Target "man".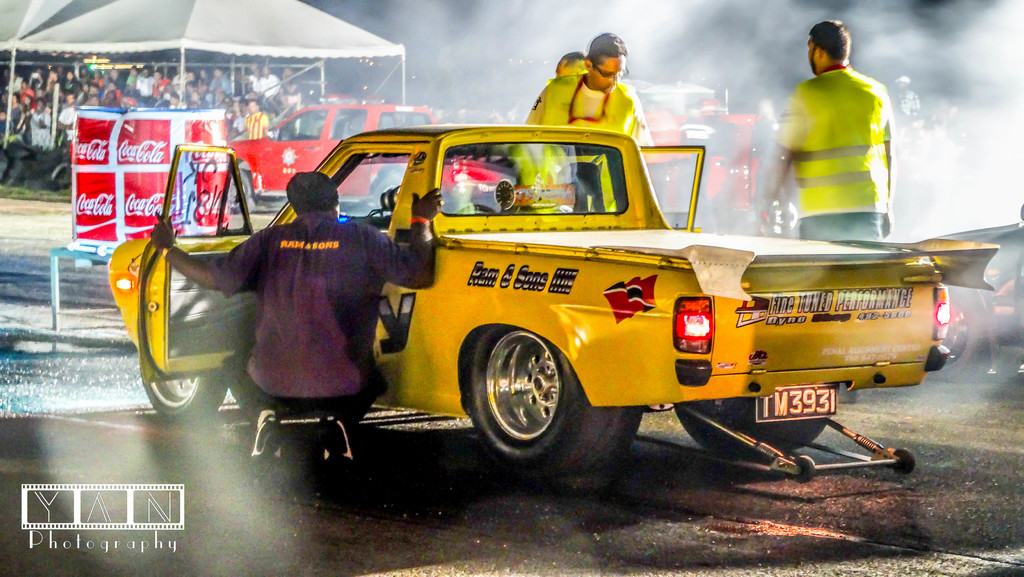
Target region: crop(541, 50, 593, 183).
